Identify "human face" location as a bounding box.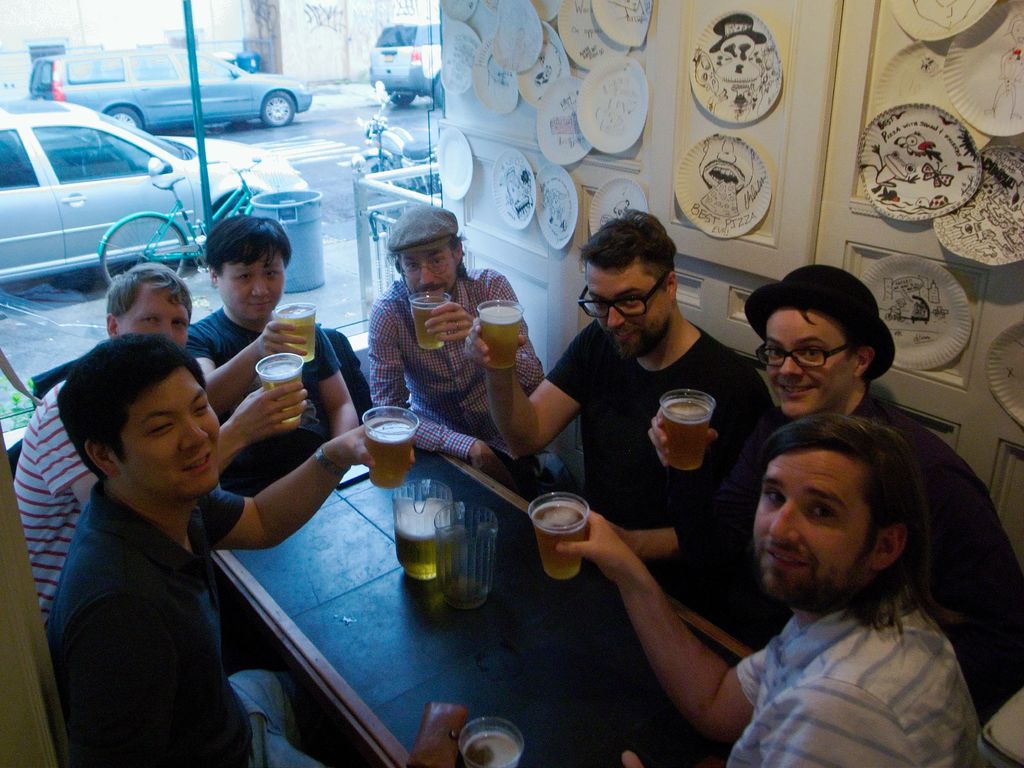
left=401, top=246, right=458, bottom=304.
